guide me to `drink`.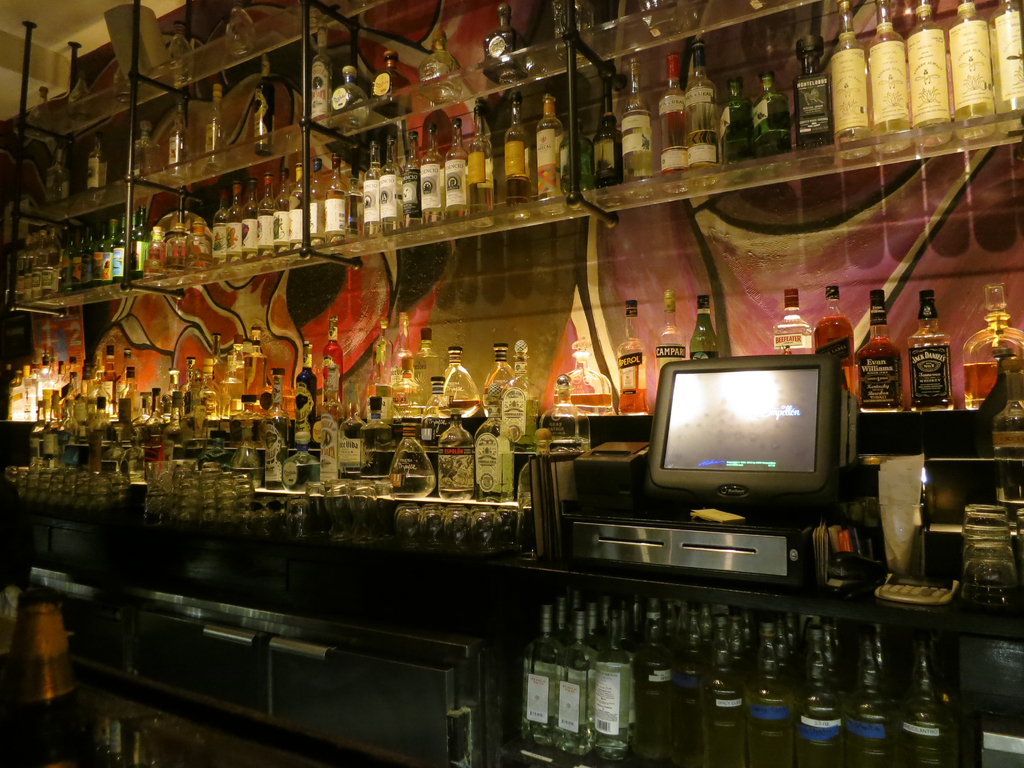
Guidance: region(294, 344, 317, 451).
